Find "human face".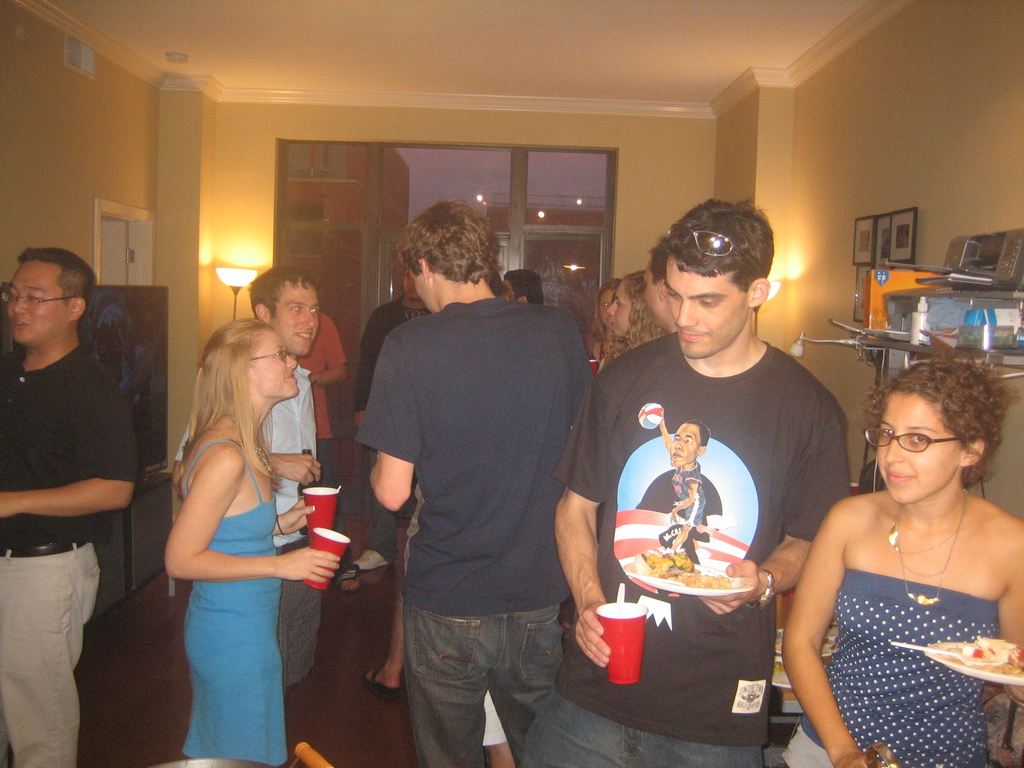
detection(879, 393, 960, 502).
